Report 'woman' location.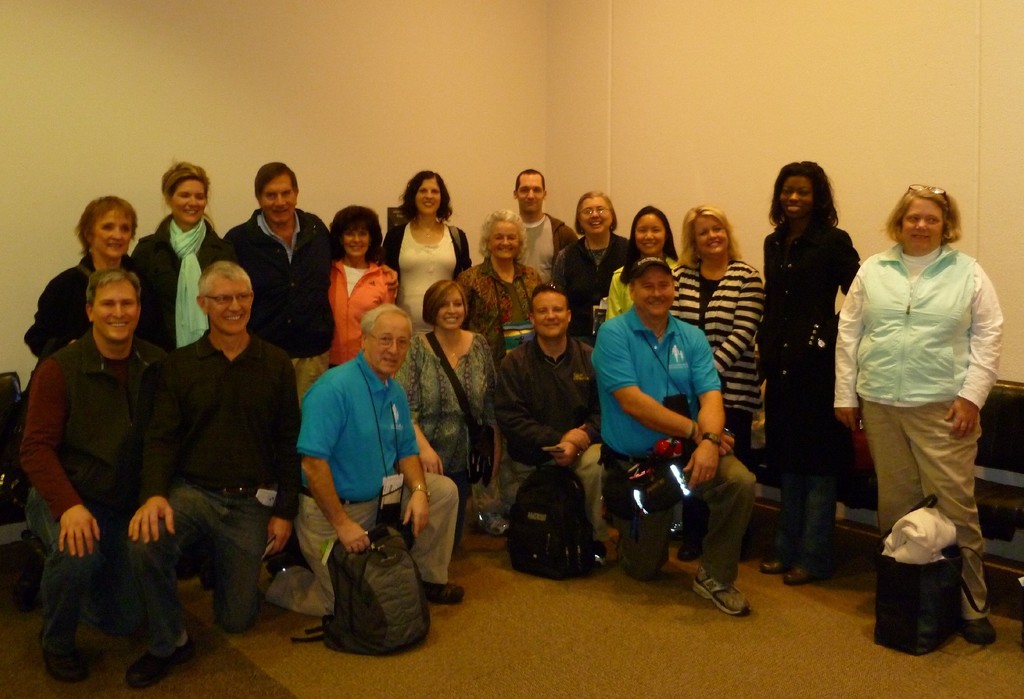
Report: <box>397,279,504,543</box>.
